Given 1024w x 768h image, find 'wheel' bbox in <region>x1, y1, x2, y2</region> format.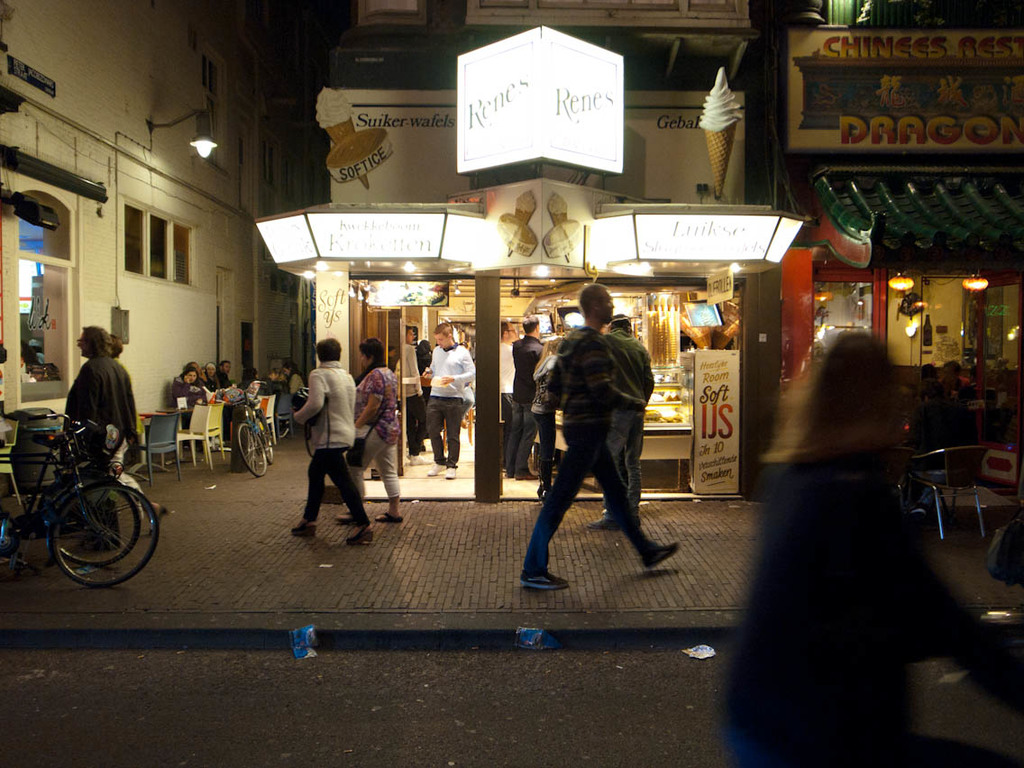
<region>50, 471, 141, 566</region>.
